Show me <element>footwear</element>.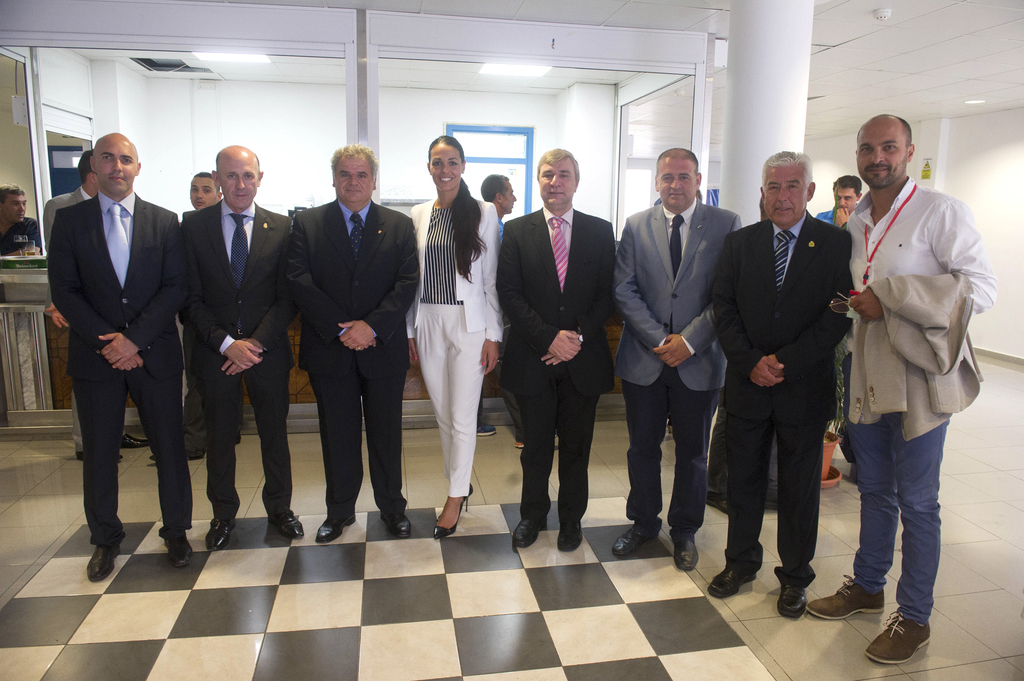
<element>footwear</element> is here: region(164, 529, 192, 568).
